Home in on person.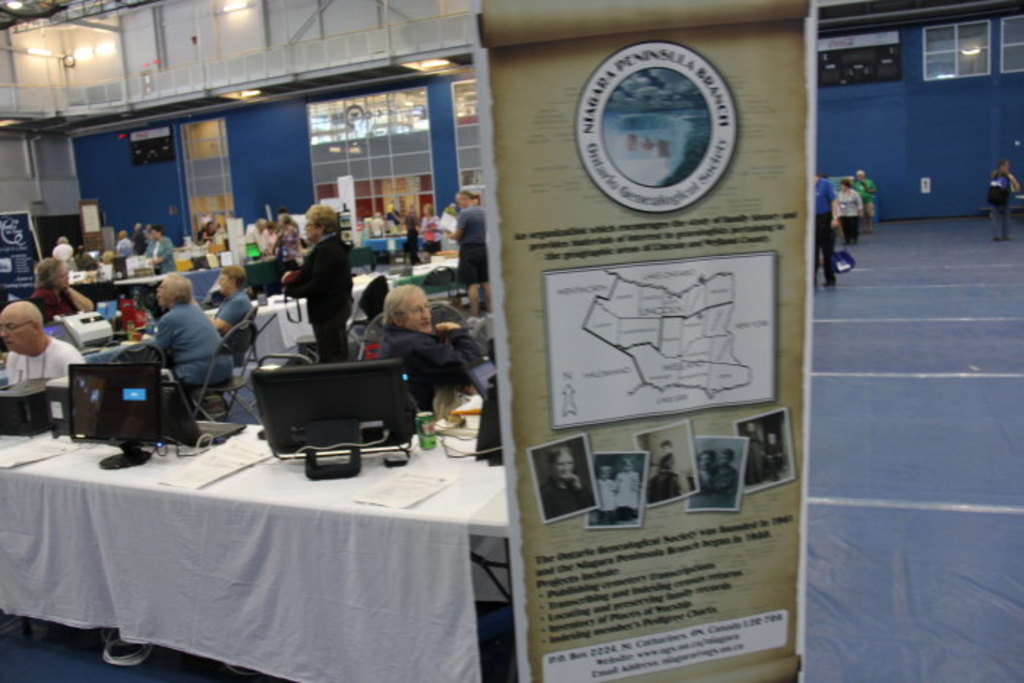
Homed in at {"left": 34, "top": 271, "right": 95, "bottom": 322}.
